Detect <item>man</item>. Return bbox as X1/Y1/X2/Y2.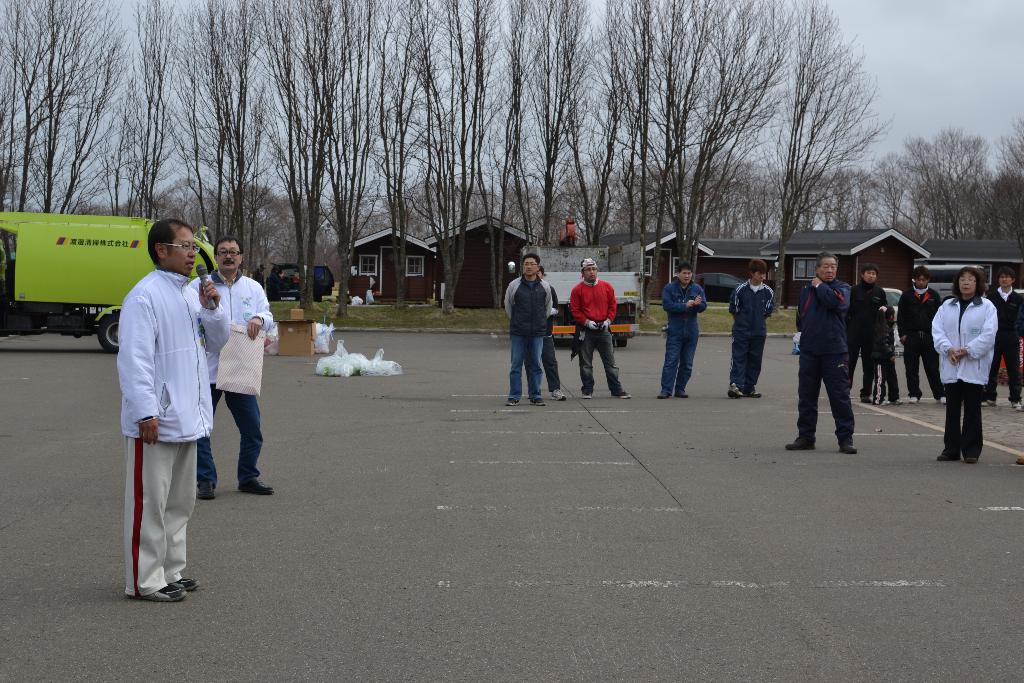
568/256/630/397.
